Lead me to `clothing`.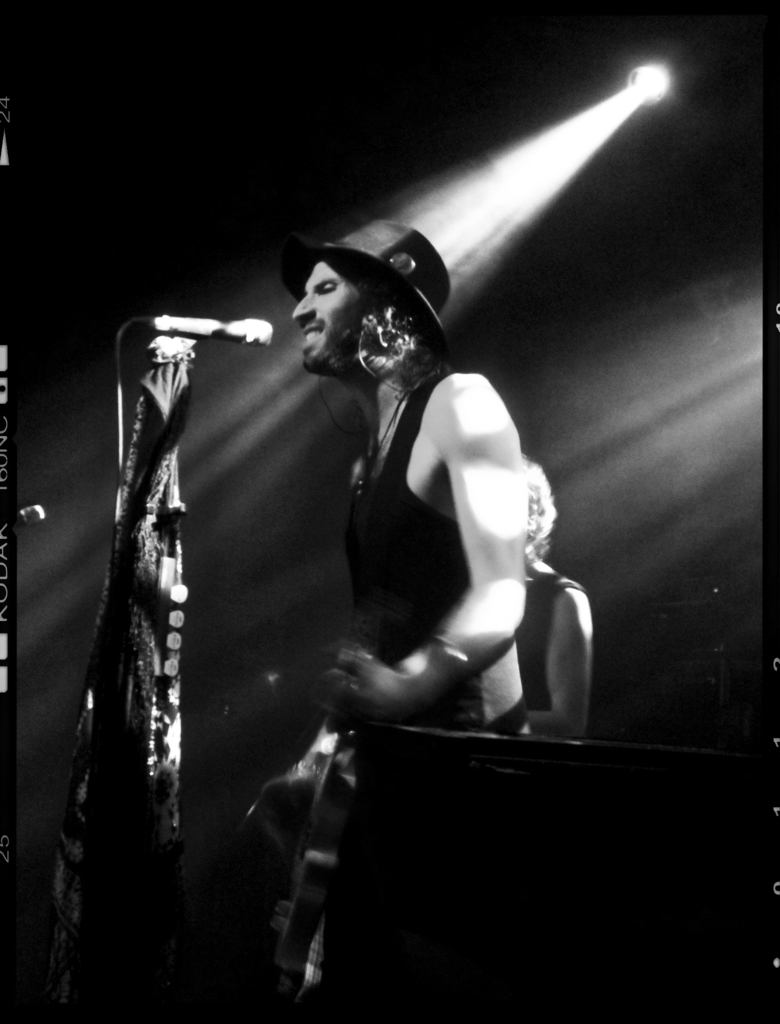
Lead to region(351, 369, 533, 747).
